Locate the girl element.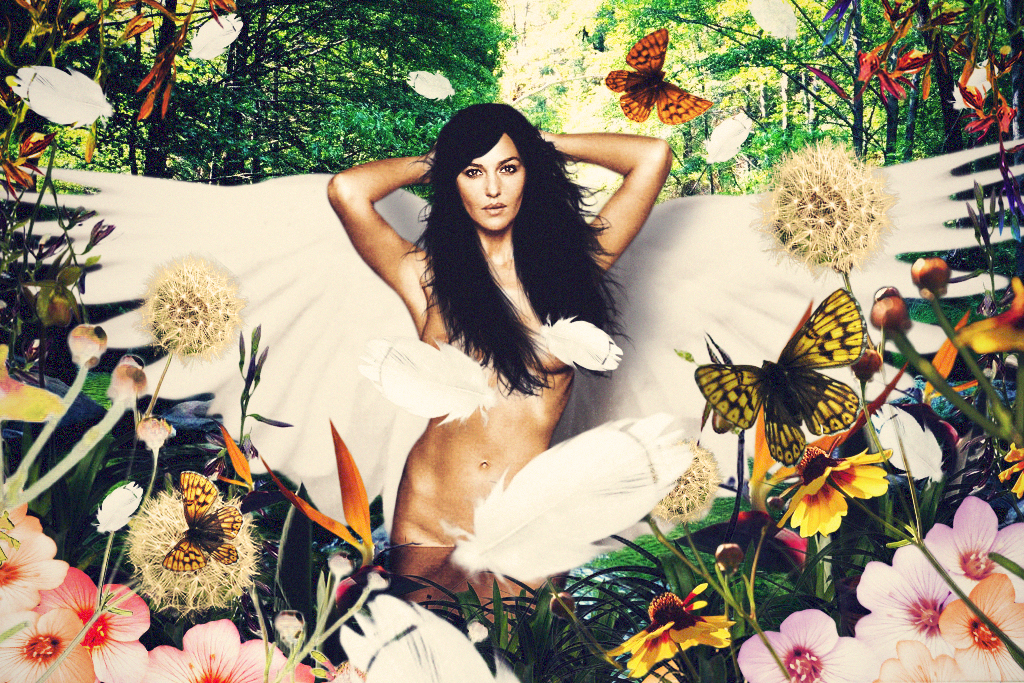
Element bbox: (317, 99, 675, 615).
